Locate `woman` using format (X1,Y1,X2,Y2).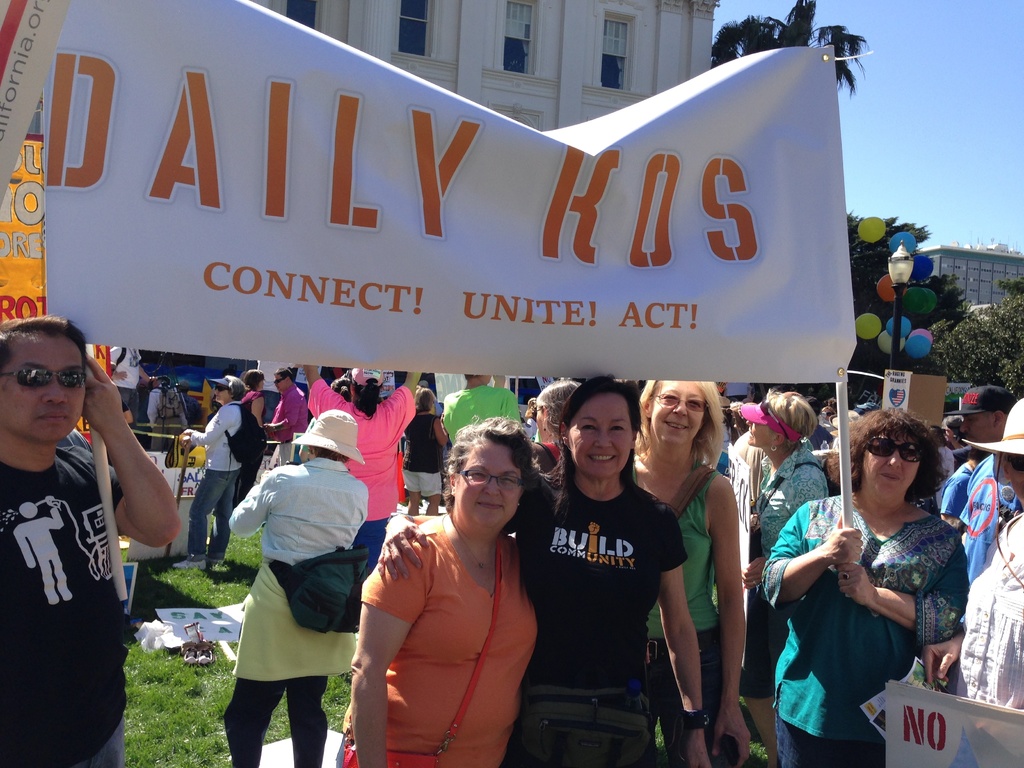
(637,373,755,767).
